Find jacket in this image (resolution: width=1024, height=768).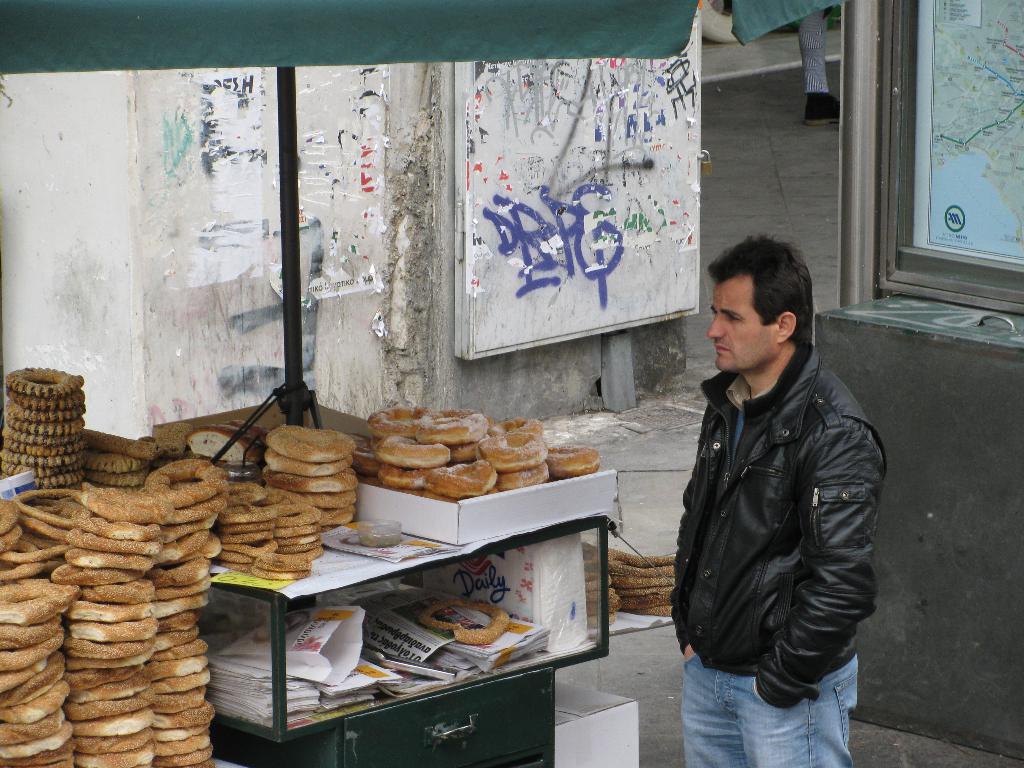
[665, 256, 889, 691].
